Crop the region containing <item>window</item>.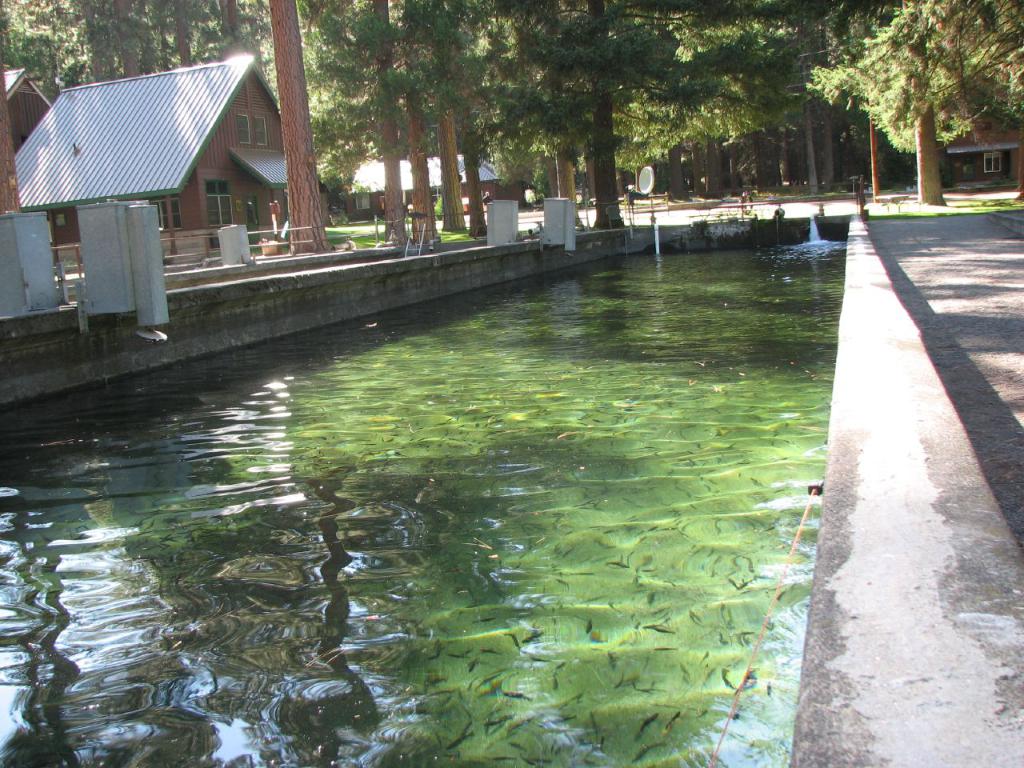
Crop region: [354,194,370,214].
